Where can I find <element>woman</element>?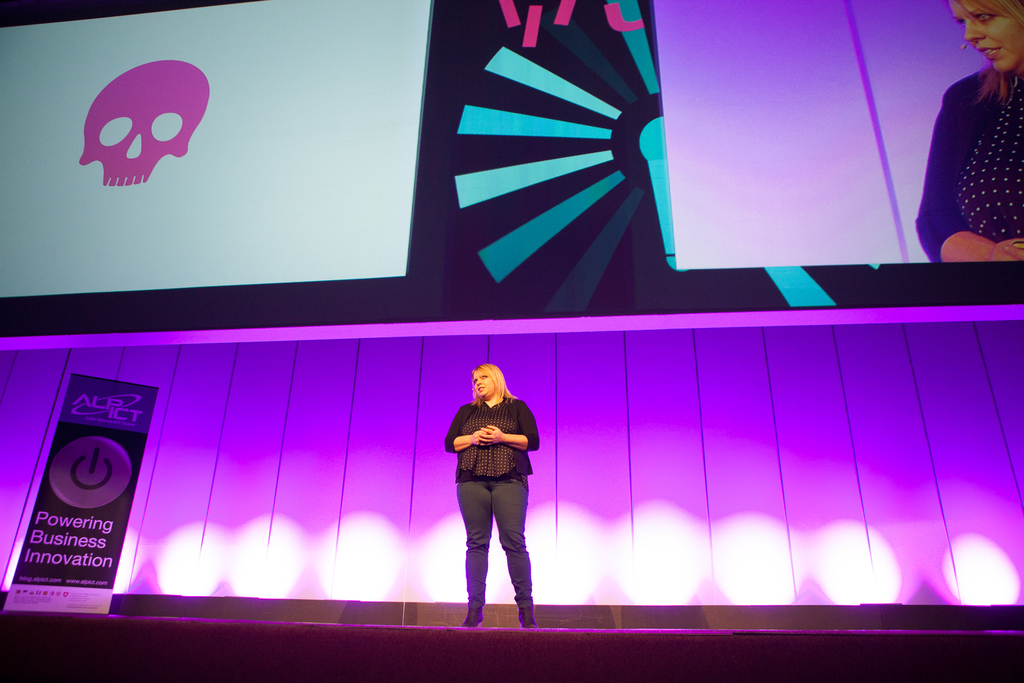
You can find it at locate(444, 366, 541, 630).
